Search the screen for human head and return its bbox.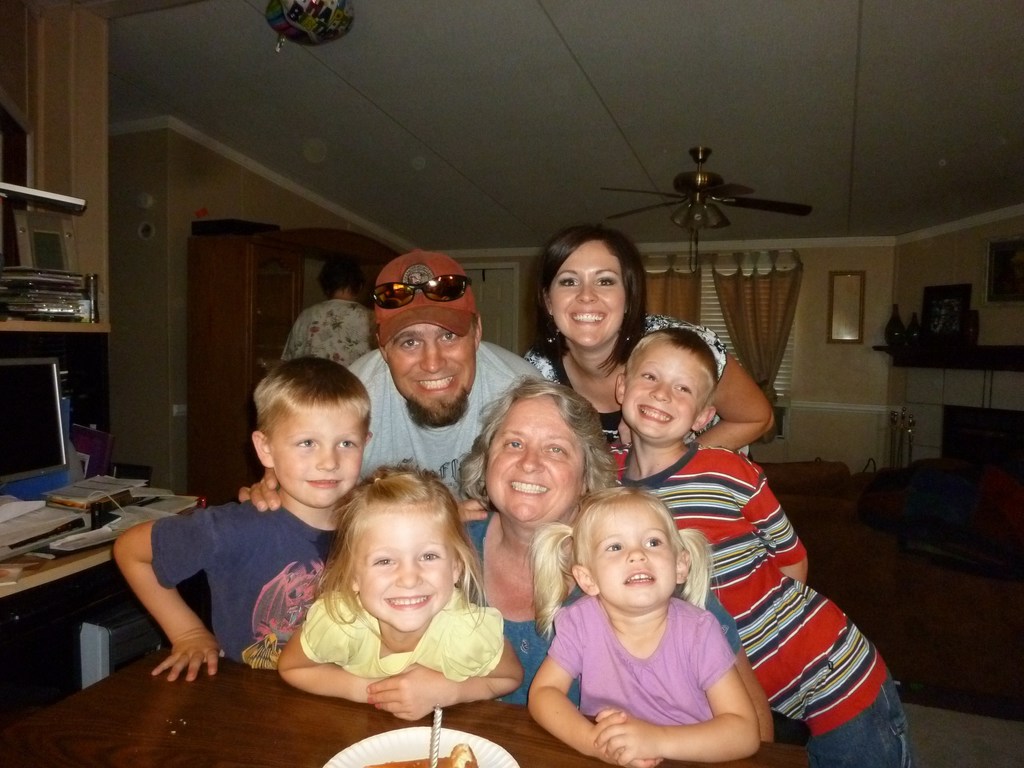
Found: 541, 232, 625, 346.
